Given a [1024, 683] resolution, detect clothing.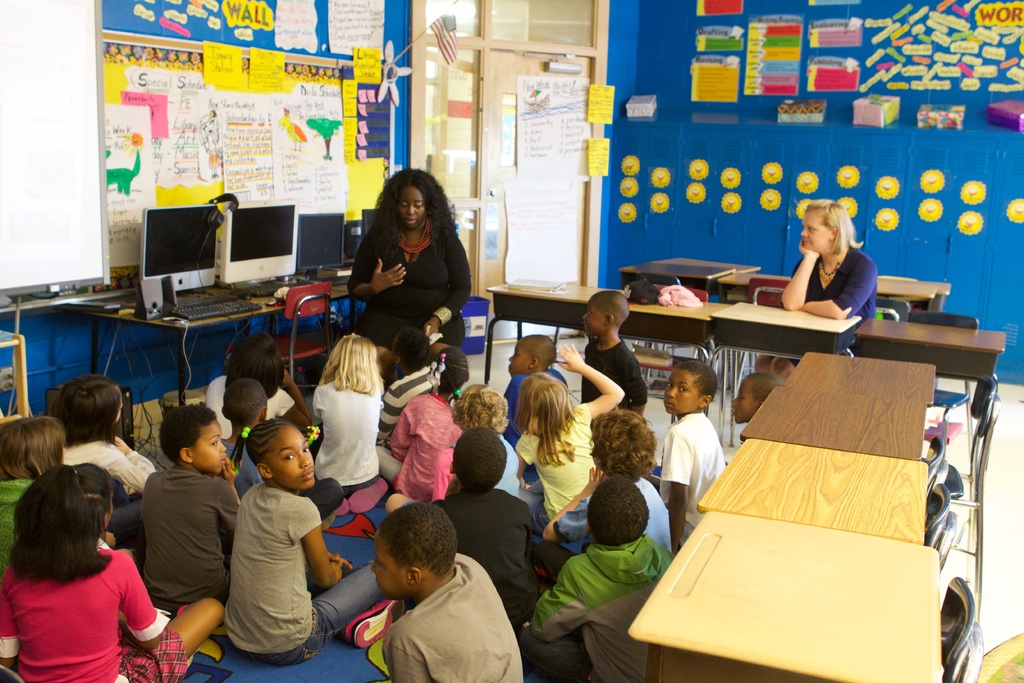
select_region(385, 381, 447, 507).
